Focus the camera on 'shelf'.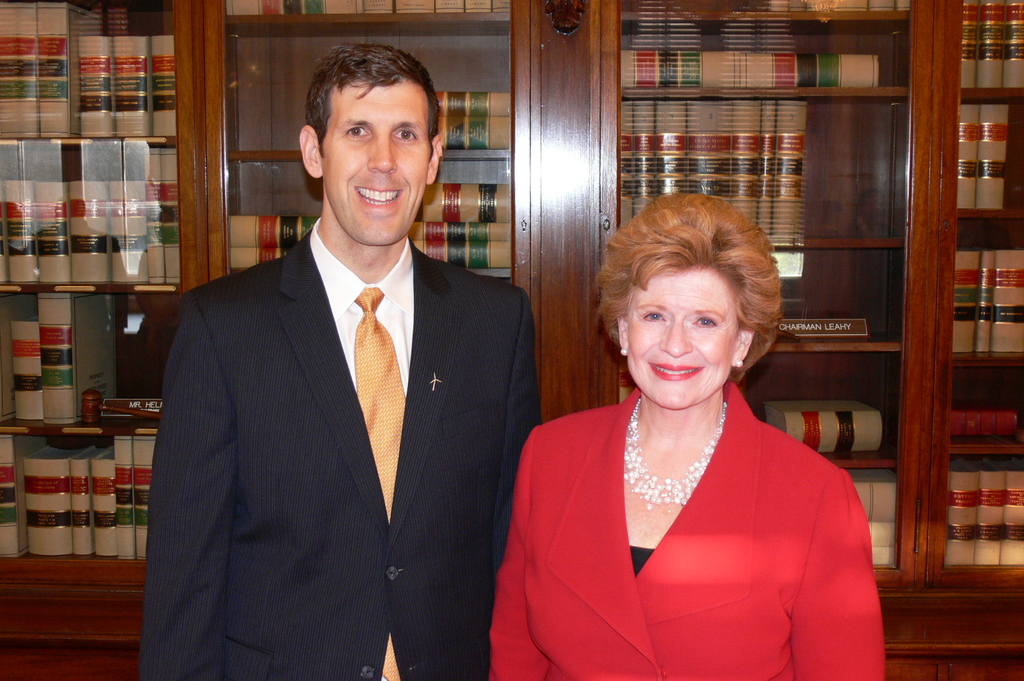
Focus region: 590, 1, 923, 592.
